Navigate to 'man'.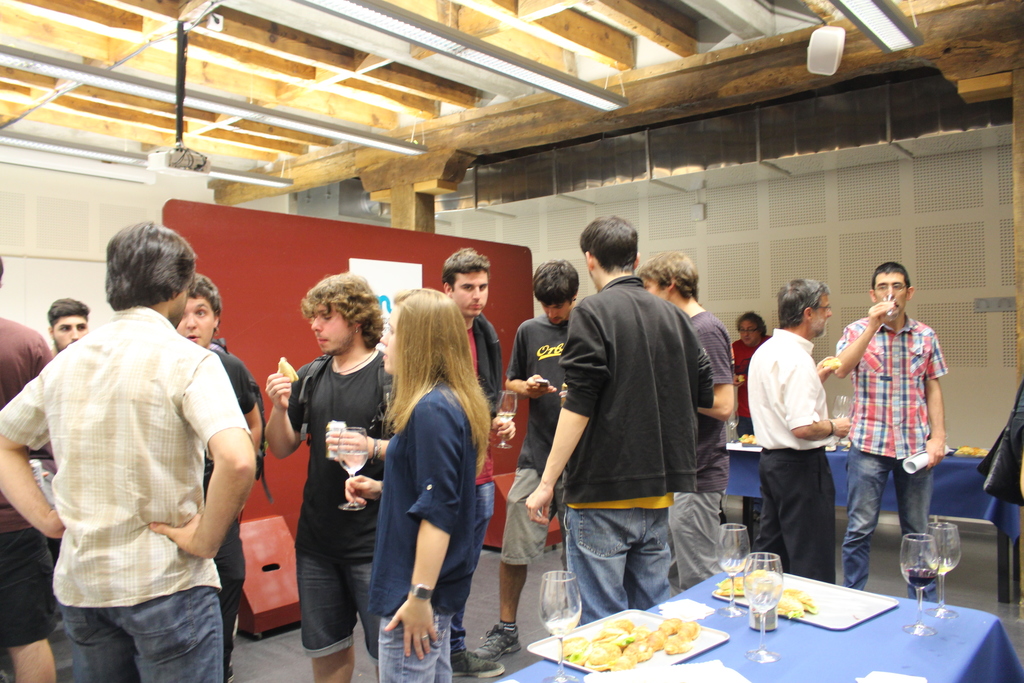
Navigation target: 831 260 951 607.
